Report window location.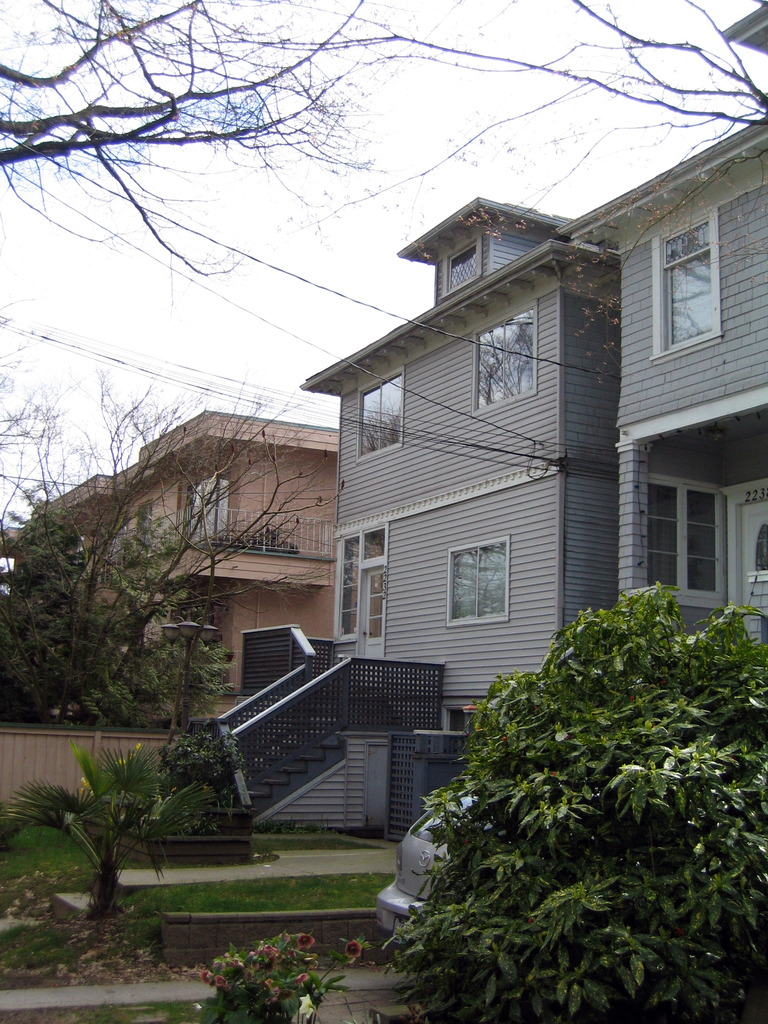
Report: x1=645 y1=474 x2=730 y2=608.
